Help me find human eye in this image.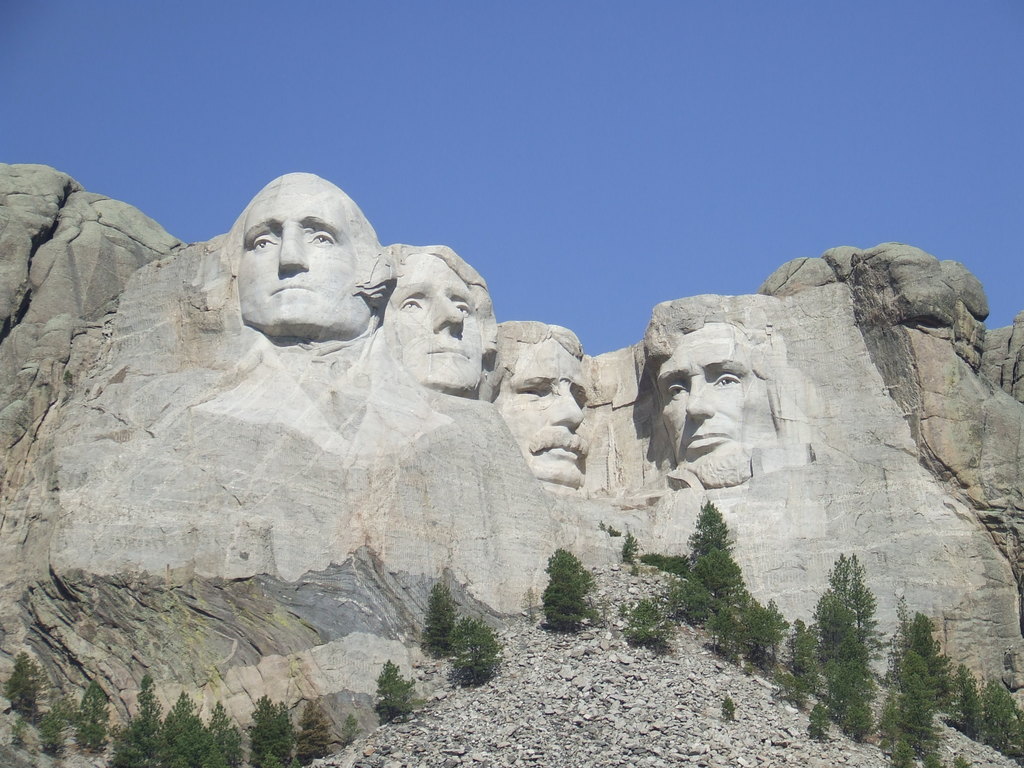
Found it: left=707, top=367, right=742, bottom=390.
